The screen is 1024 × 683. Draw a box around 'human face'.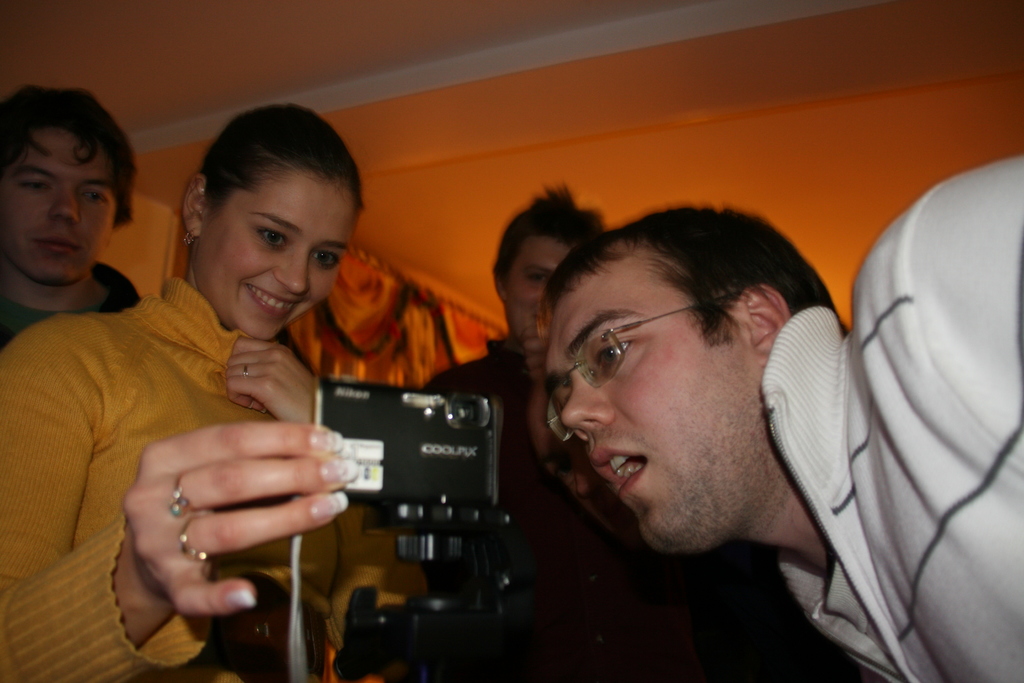
509 236 572 336.
